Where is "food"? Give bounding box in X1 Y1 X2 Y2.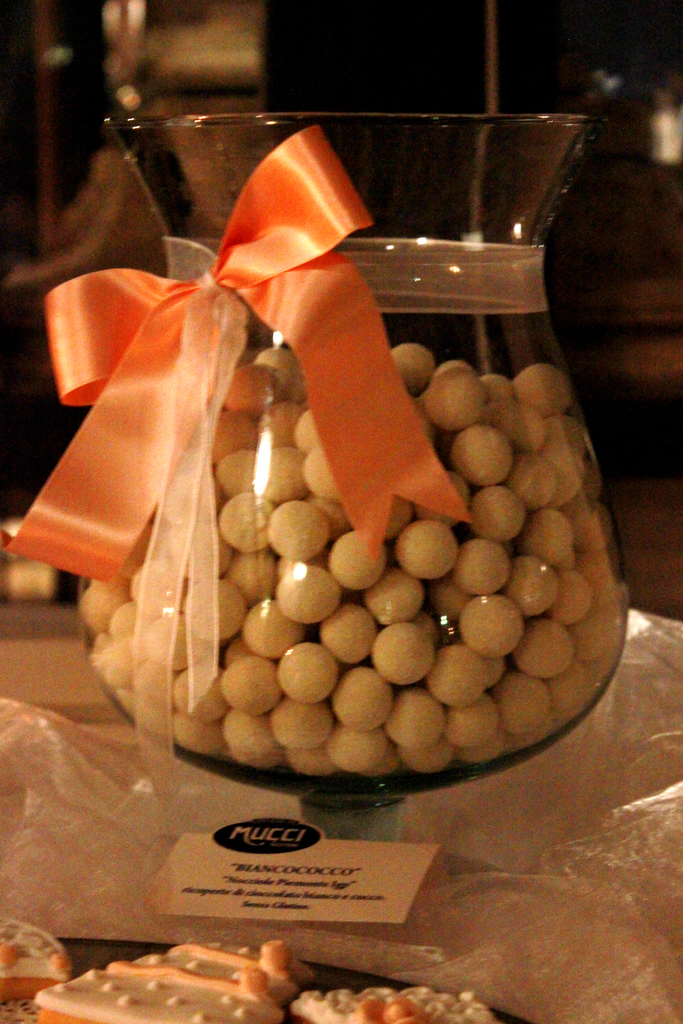
29 920 276 1023.
